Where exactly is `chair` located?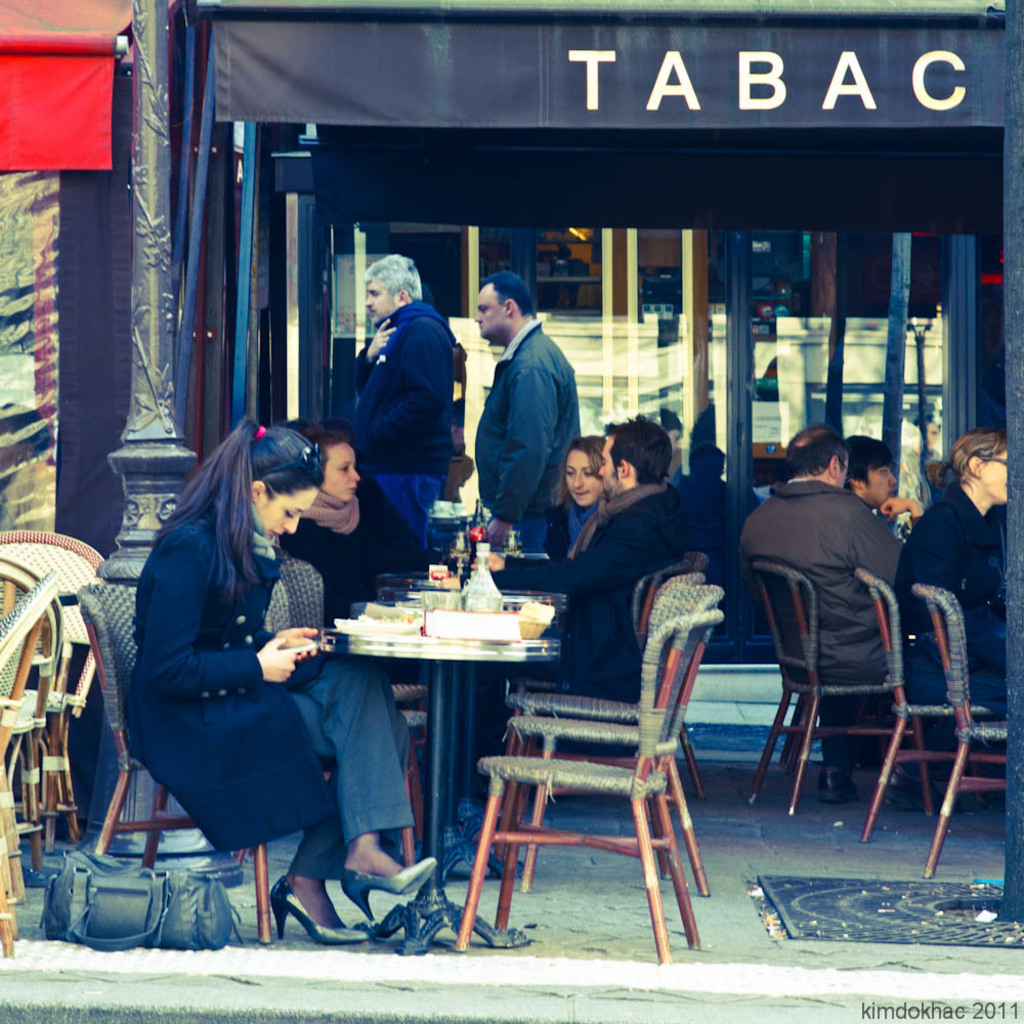
Its bounding box is <bbox>0, 570, 59, 963</bbox>.
